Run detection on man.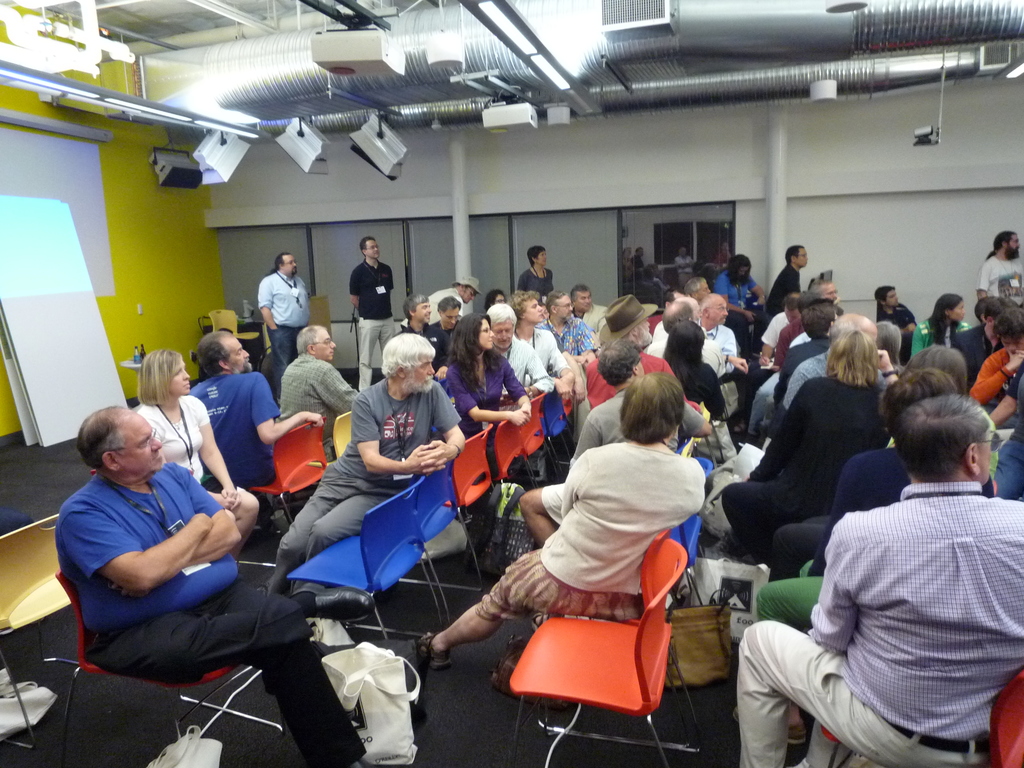
Result: region(58, 401, 372, 767).
